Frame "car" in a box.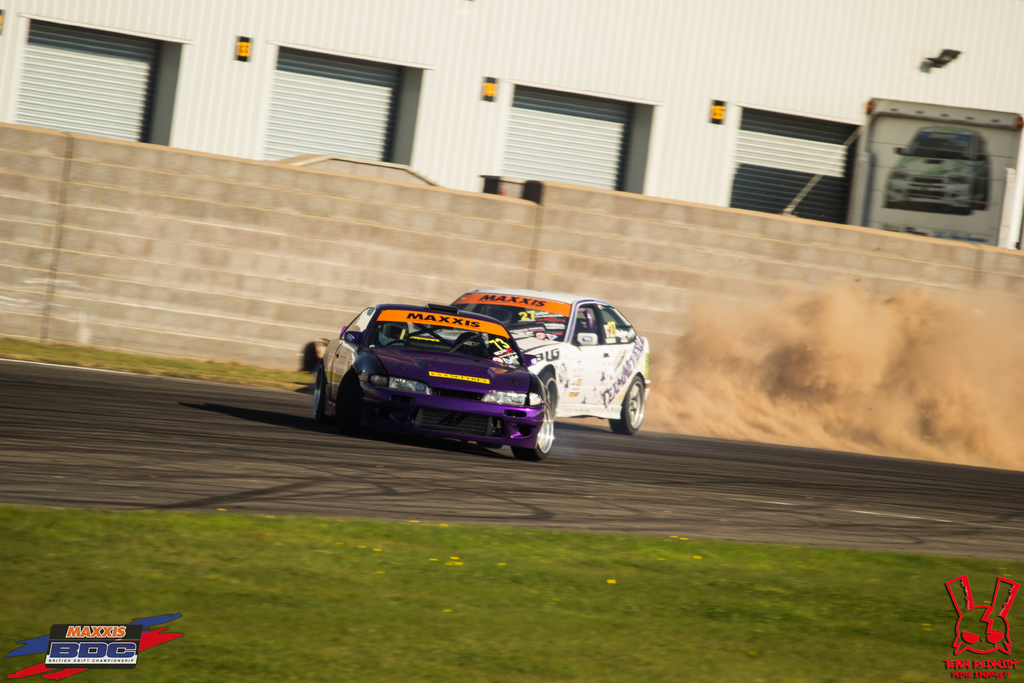
(449, 289, 655, 456).
